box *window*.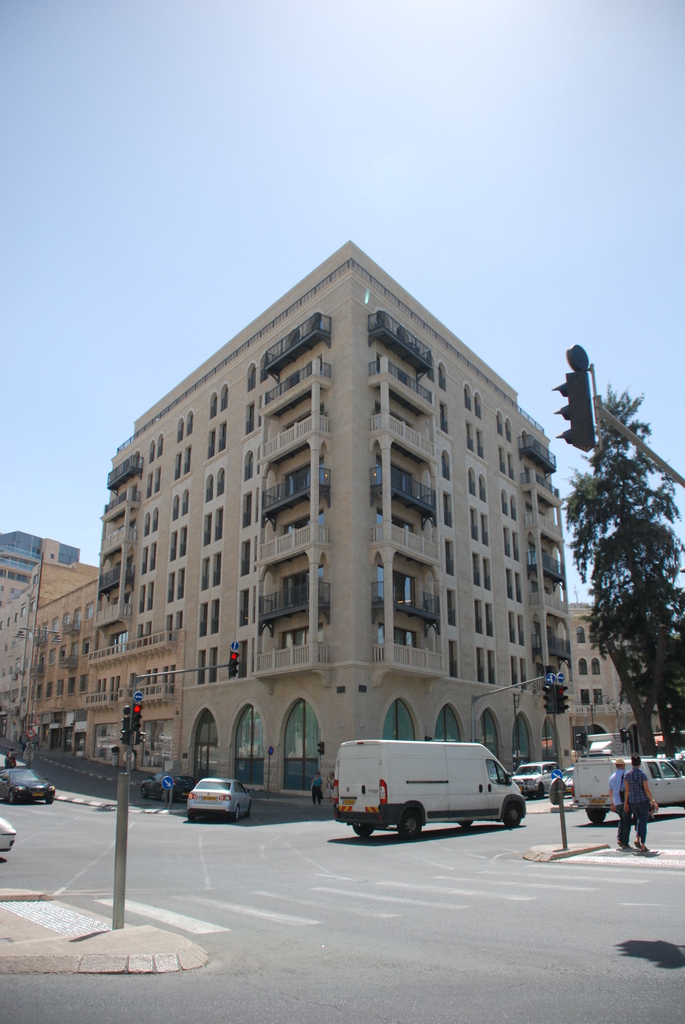
pyautogui.locateOnScreen(145, 670, 155, 698).
